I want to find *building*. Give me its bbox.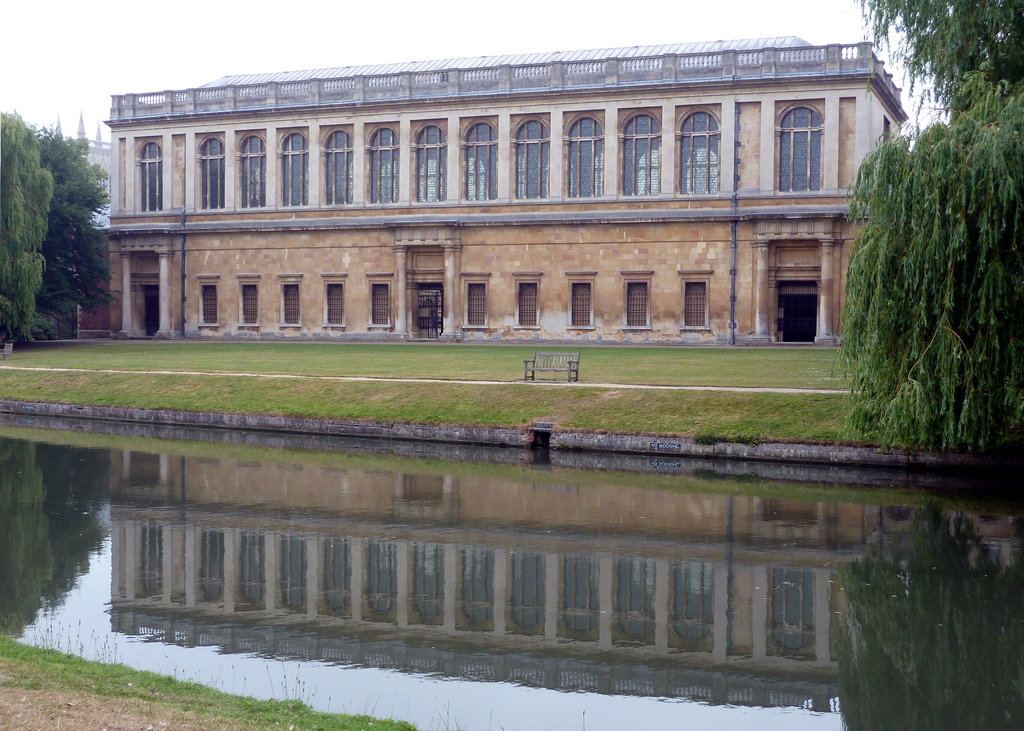
bbox=(99, 33, 911, 347).
